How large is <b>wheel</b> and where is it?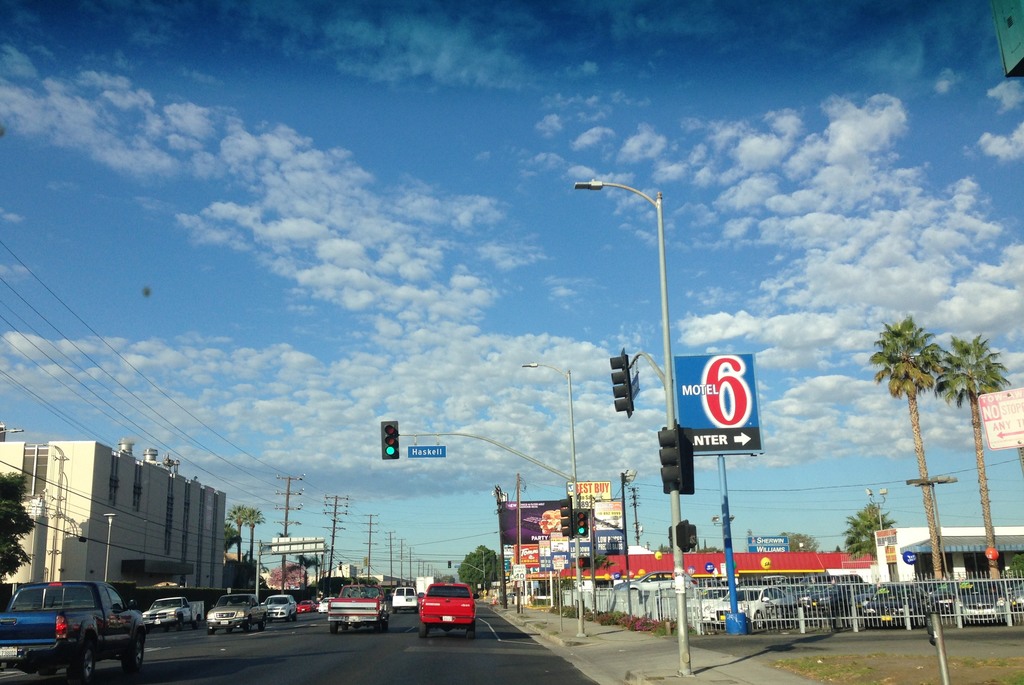
Bounding box: pyautogui.locateOnScreen(176, 616, 184, 629).
